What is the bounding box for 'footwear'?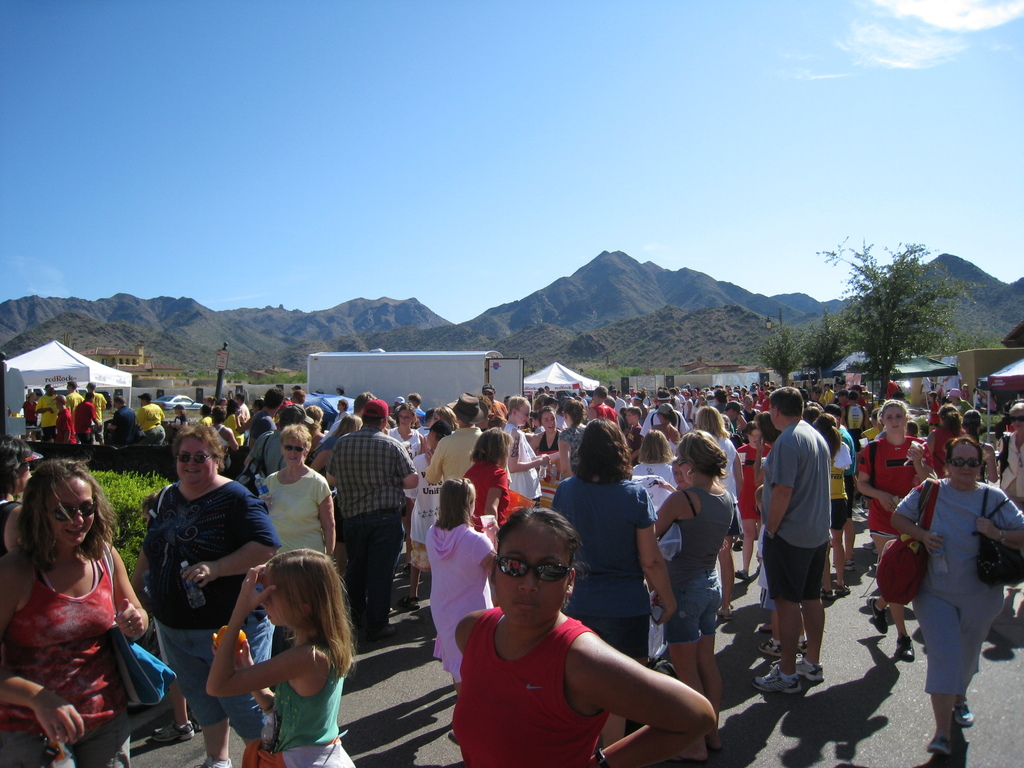
locate(759, 636, 783, 659).
